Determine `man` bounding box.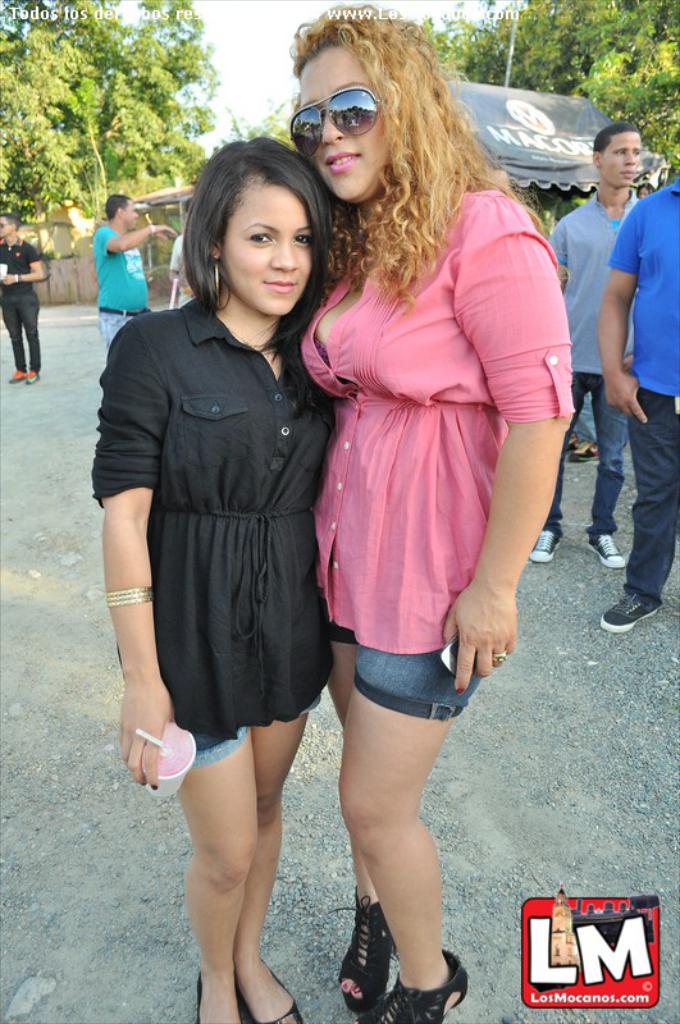
Determined: (x1=95, y1=189, x2=179, y2=352).
